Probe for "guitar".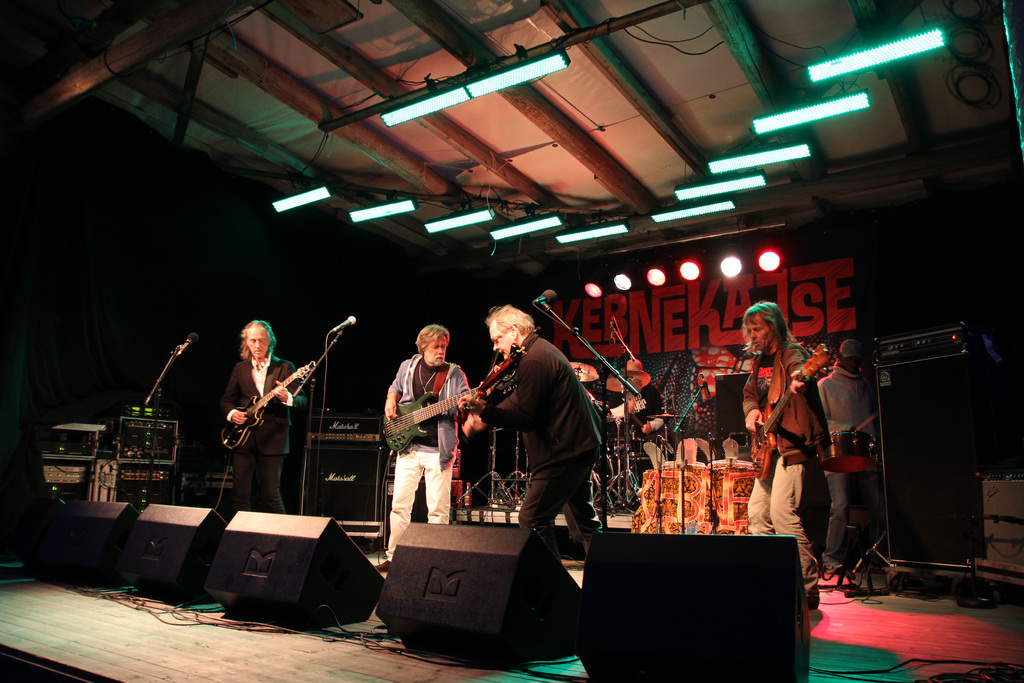
Probe result: [451,338,524,431].
